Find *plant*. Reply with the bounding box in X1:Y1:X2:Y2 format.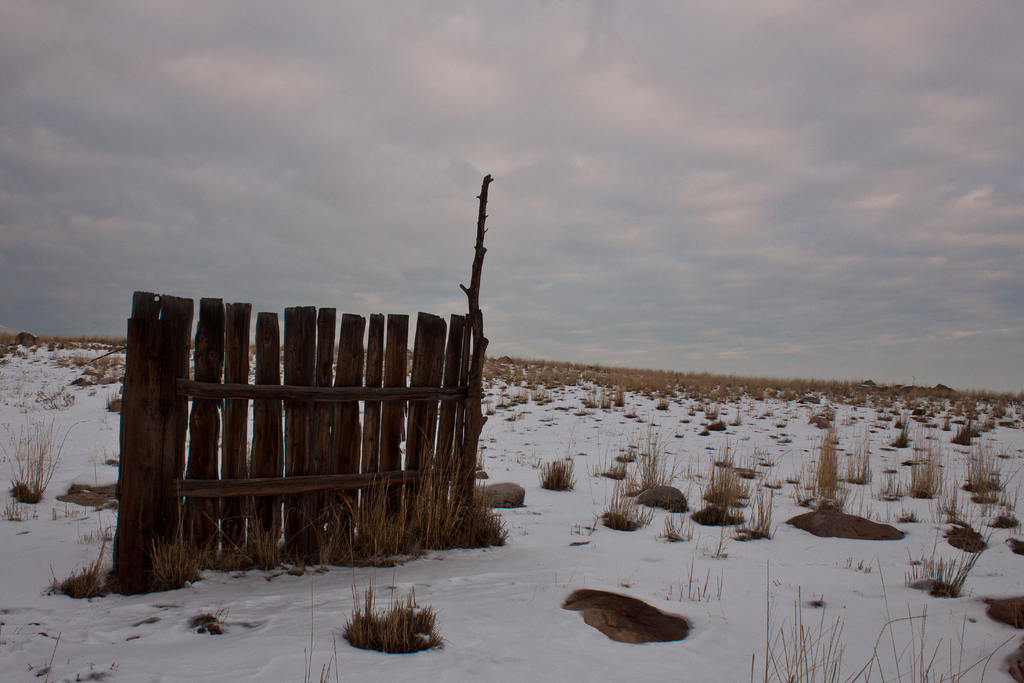
746:563:838:682.
